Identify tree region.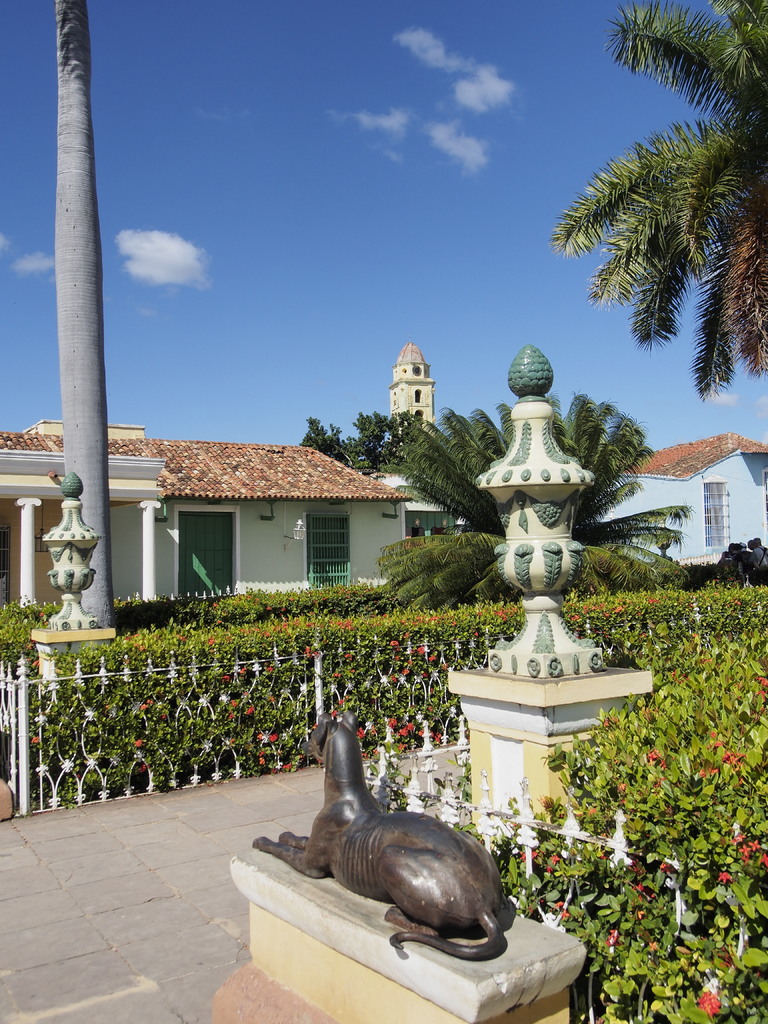
Region: locate(547, 0, 767, 403).
